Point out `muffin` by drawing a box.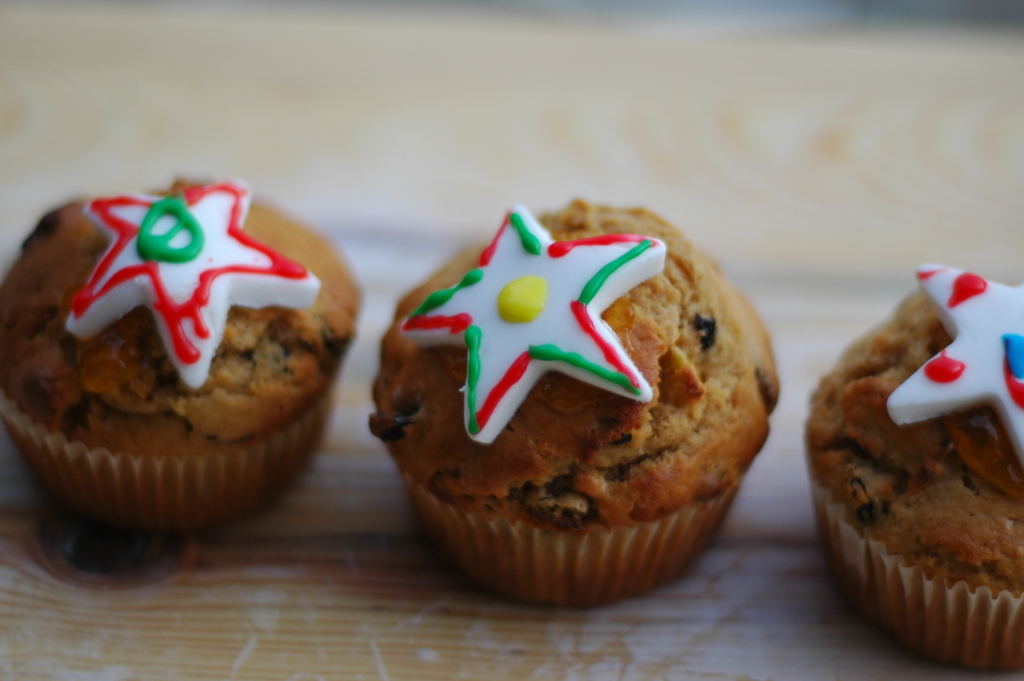
l=803, t=261, r=1023, b=671.
